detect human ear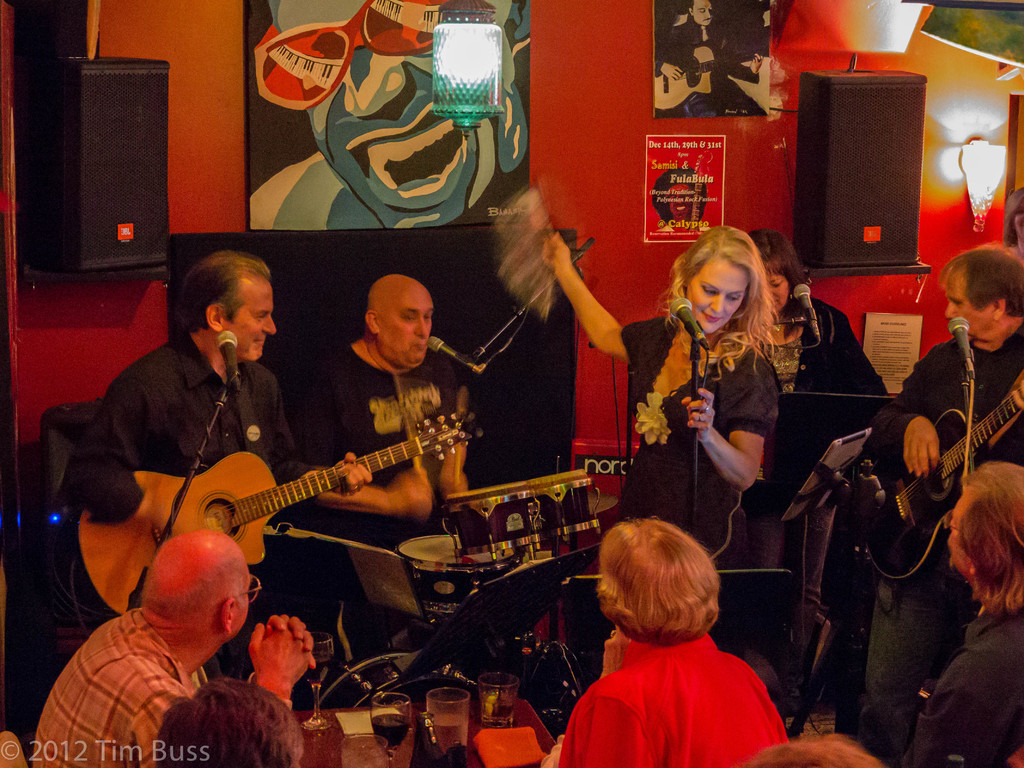
366 309 381 336
